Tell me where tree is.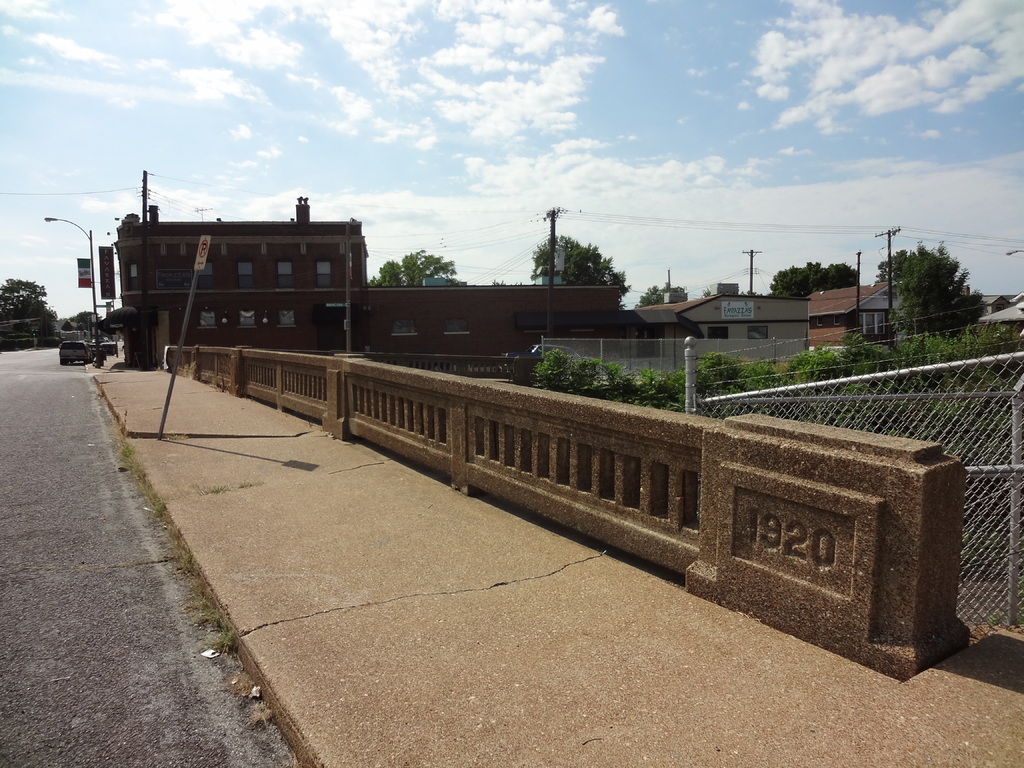
tree is at crop(893, 226, 992, 334).
